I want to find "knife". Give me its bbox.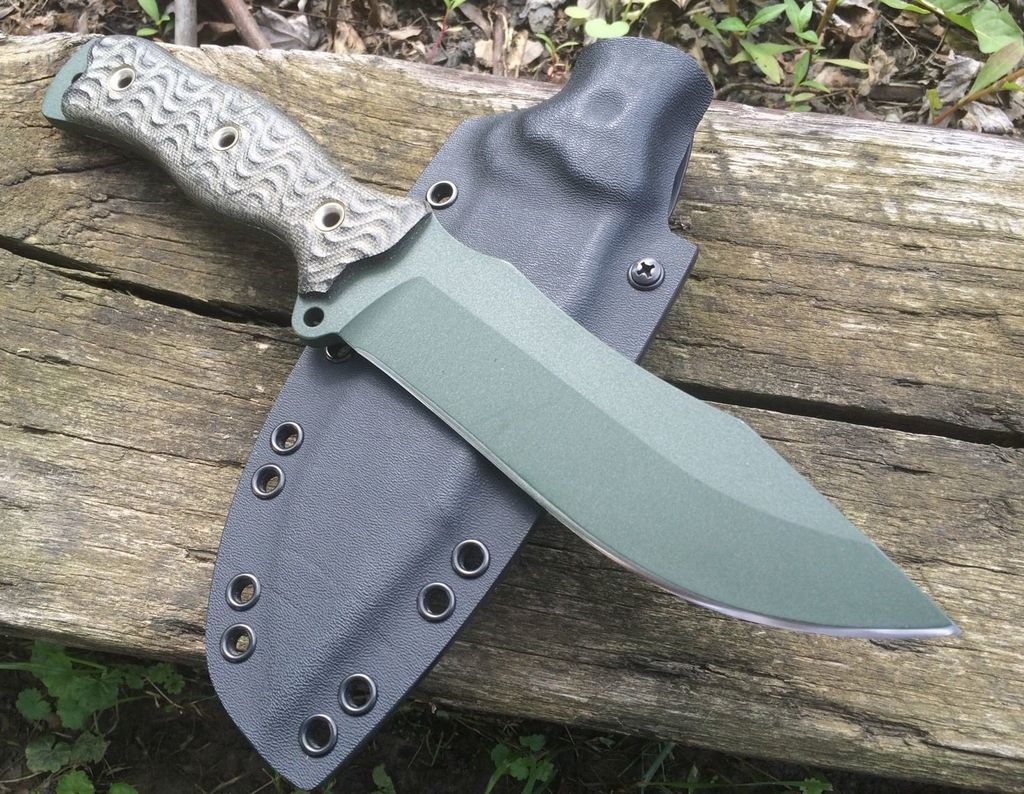
Rect(42, 32, 960, 640).
